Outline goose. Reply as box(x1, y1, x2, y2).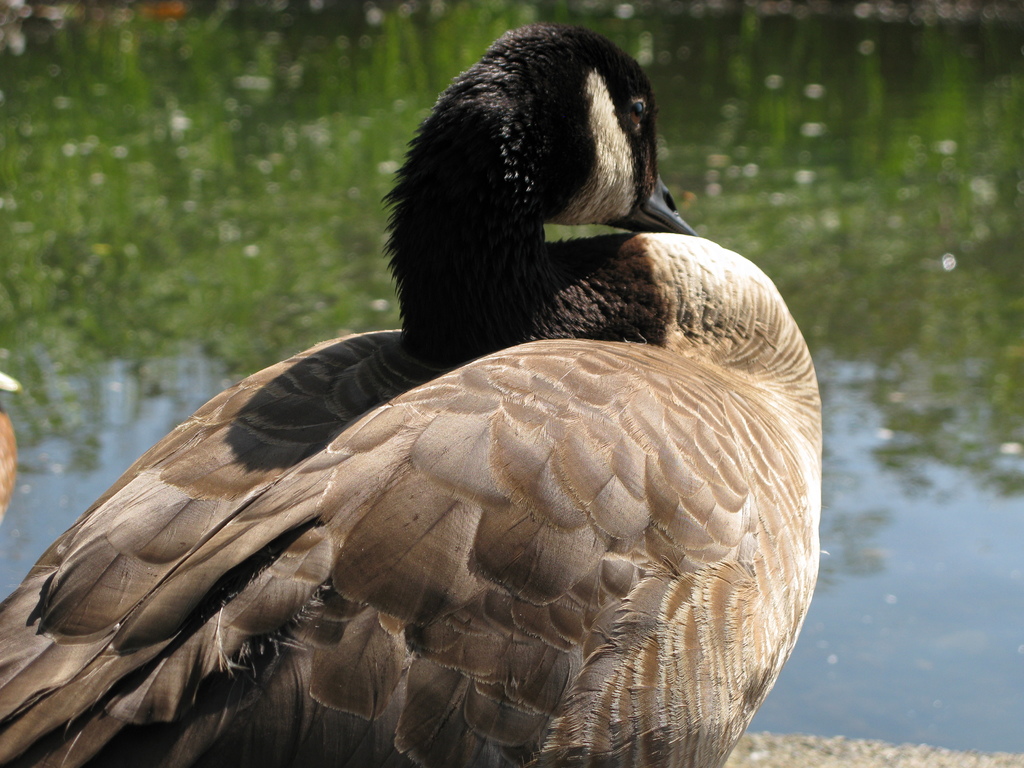
box(0, 24, 822, 767).
